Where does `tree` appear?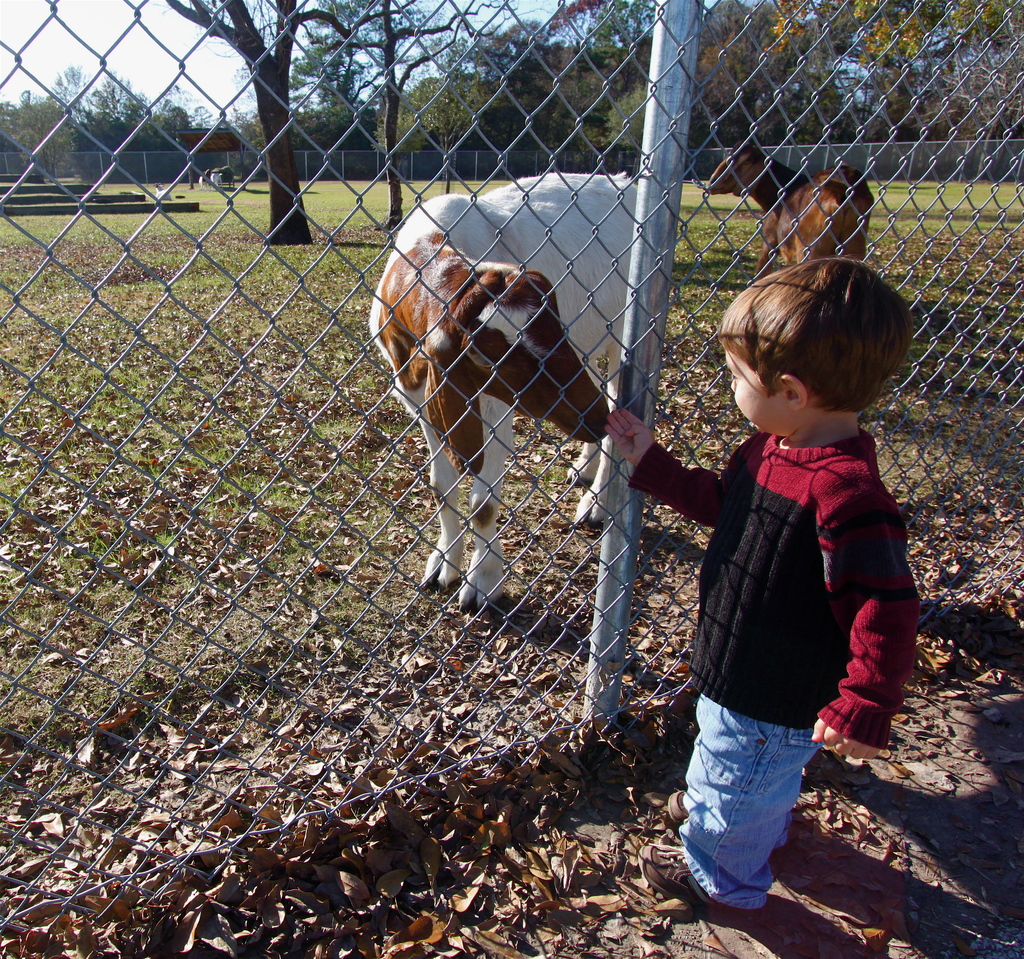
Appears at [x1=165, y1=0, x2=383, y2=246].
